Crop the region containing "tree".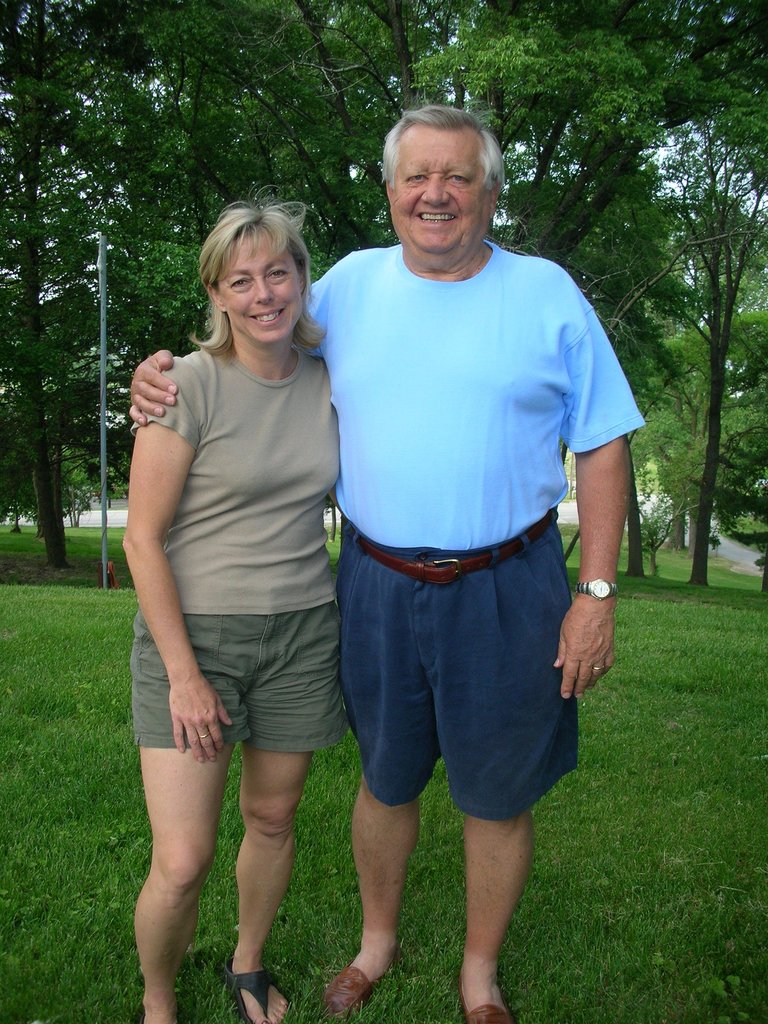
Crop region: locate(589, 60, 748, 609).
